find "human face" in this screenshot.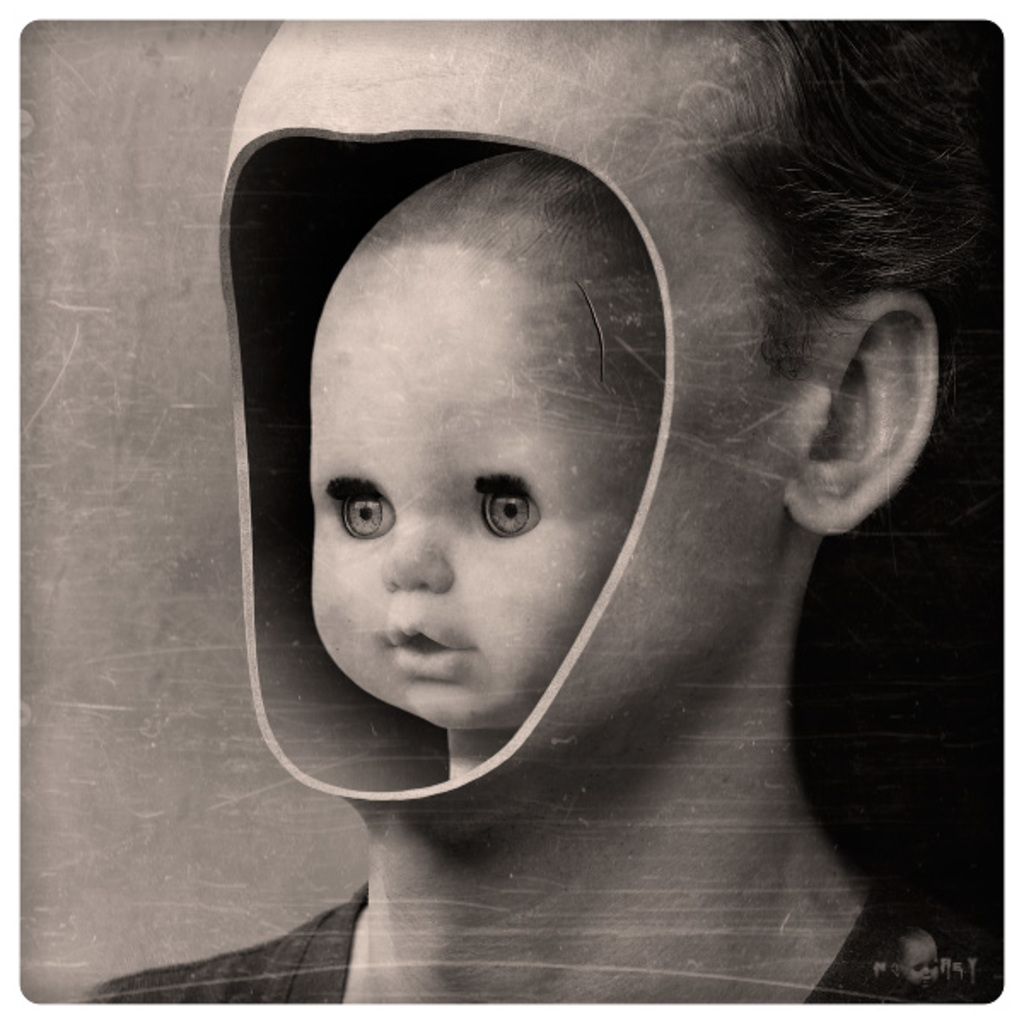
The bounding box for "human face" is box(311, 273, 635, 734).
